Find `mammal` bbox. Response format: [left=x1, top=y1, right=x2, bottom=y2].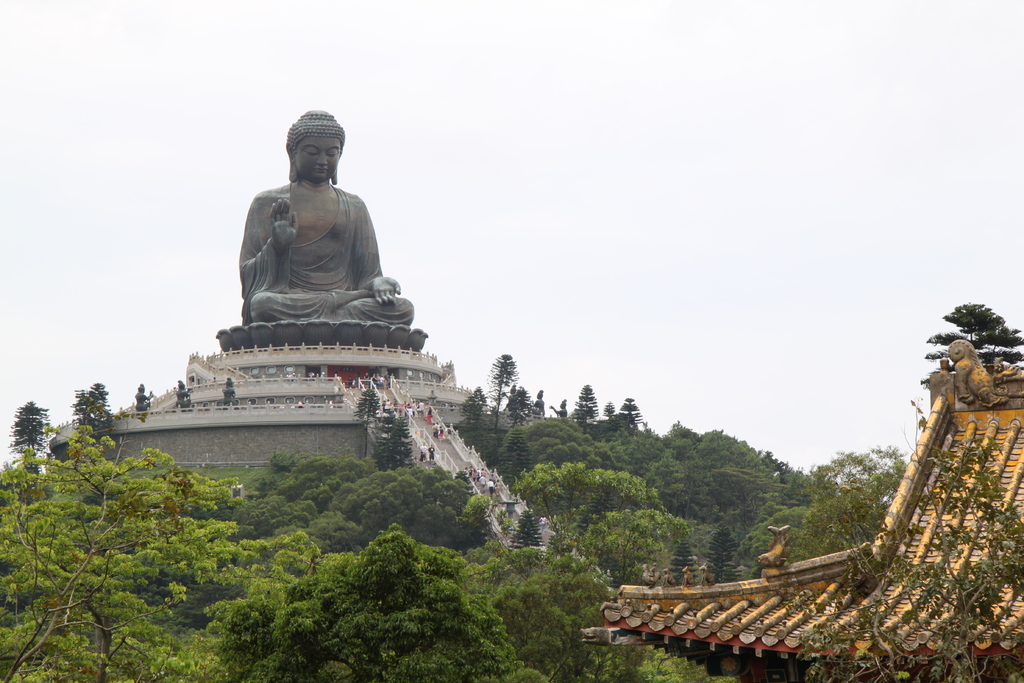
[left=487, top=477, right=492, bottom=494].
